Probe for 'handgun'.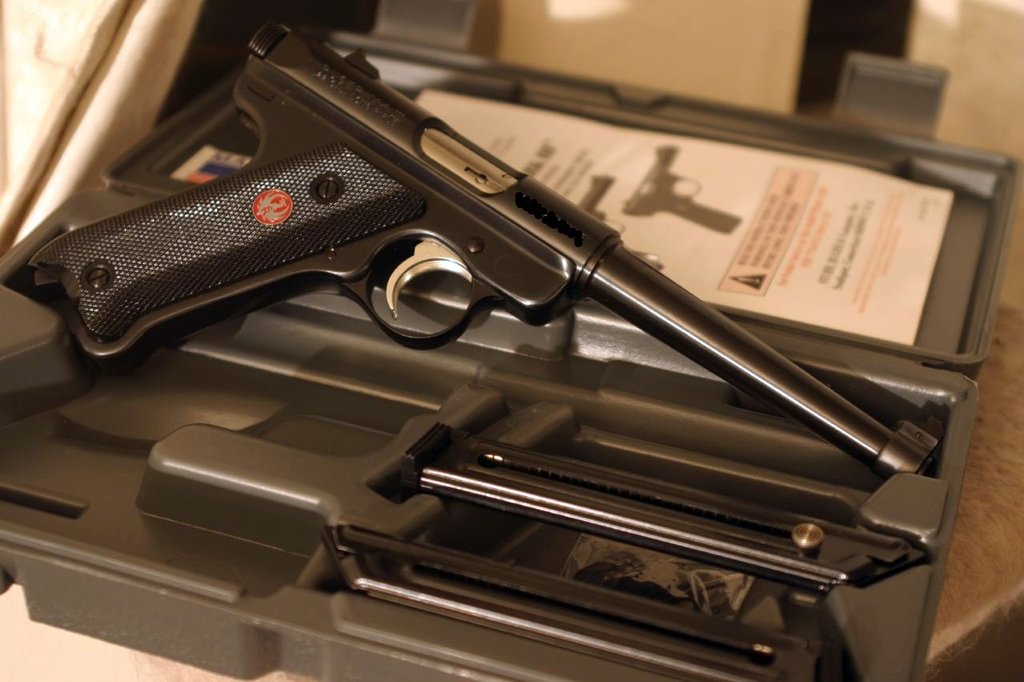
Probe result: (x1=28, y1=14, x2=942, y2=475).
